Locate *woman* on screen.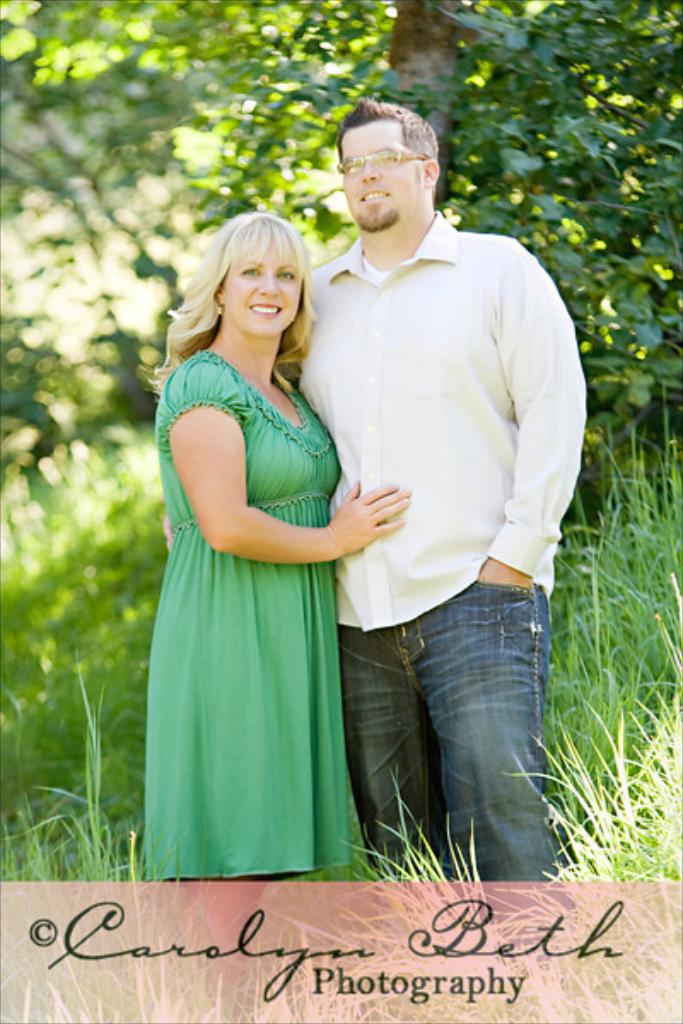
On screen at bbox=(147, 188, 386, 913).
